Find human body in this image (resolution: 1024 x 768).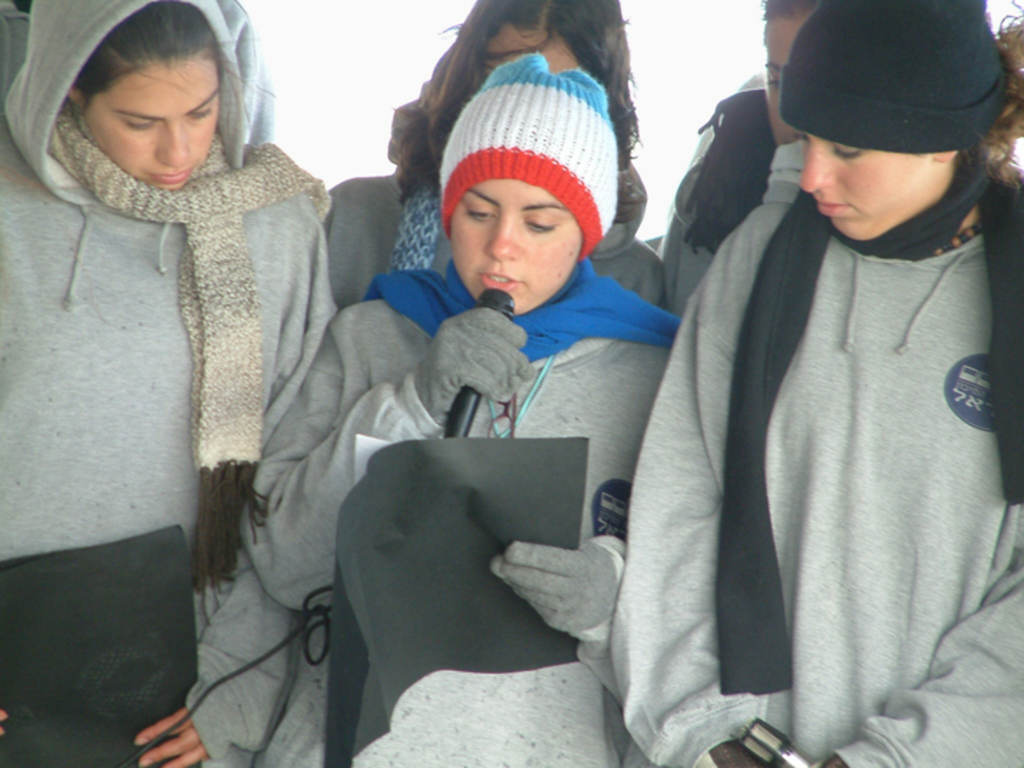
crop(127, 0, 716, 767).
